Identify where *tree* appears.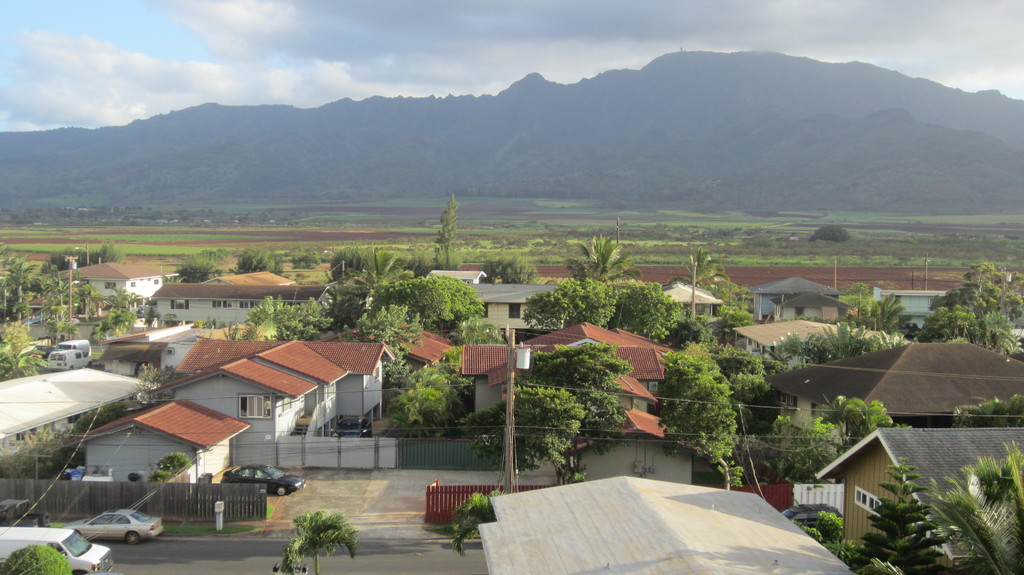
Appears at (x1=282, y1=248, x2=323, y2=269).
